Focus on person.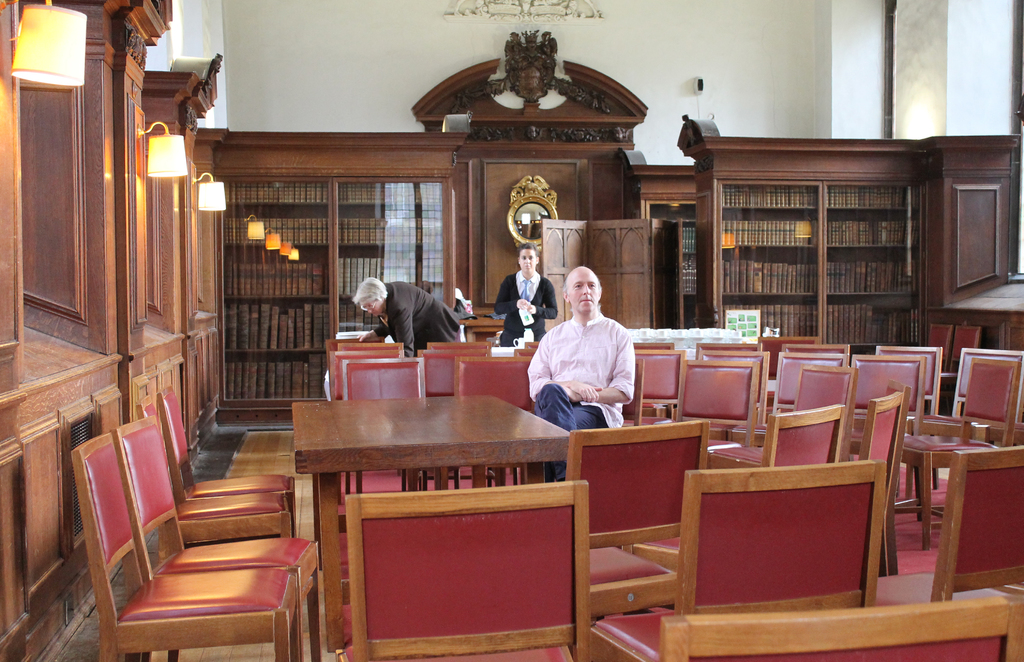
Focused at <region>529, 262, 641, 452</region>.
